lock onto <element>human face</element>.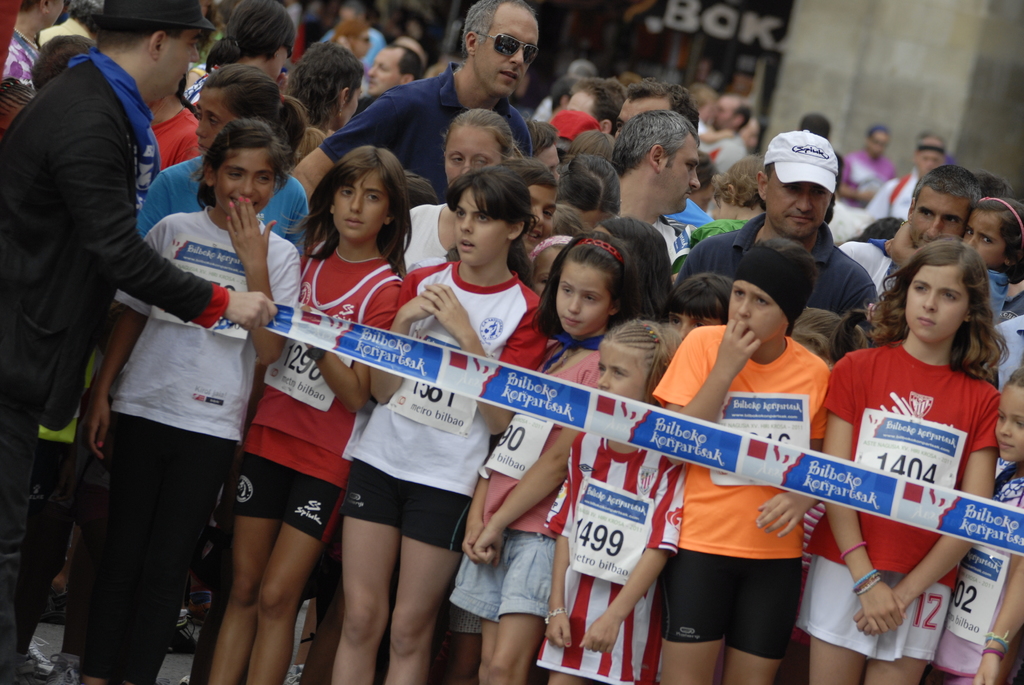
Locked: 329:175:388:240.
